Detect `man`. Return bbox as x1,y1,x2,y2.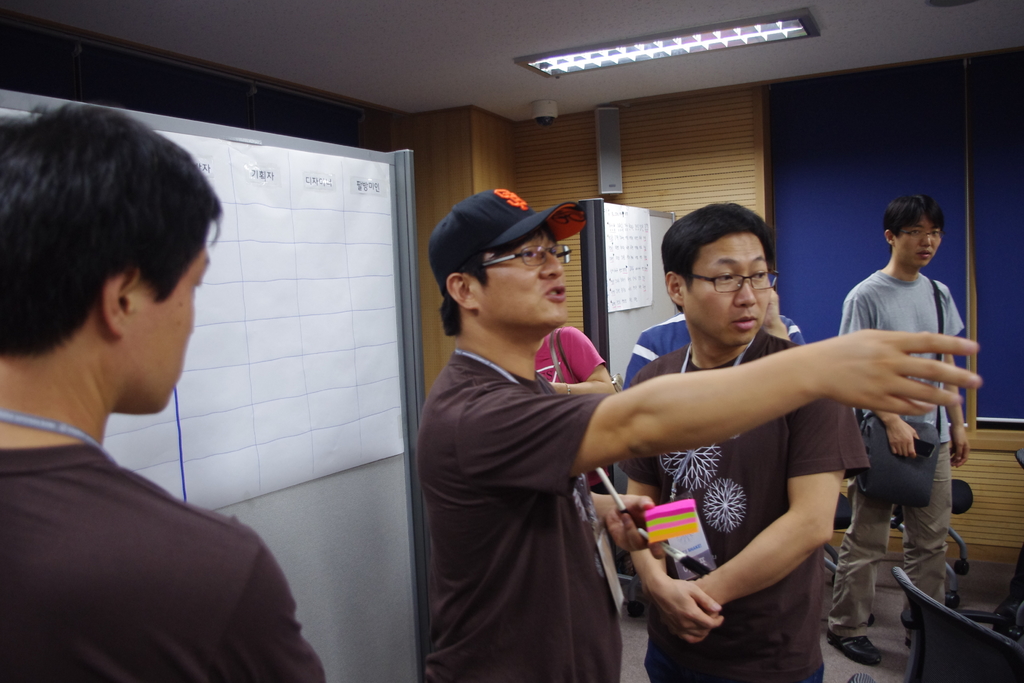
411,185,982,682.
